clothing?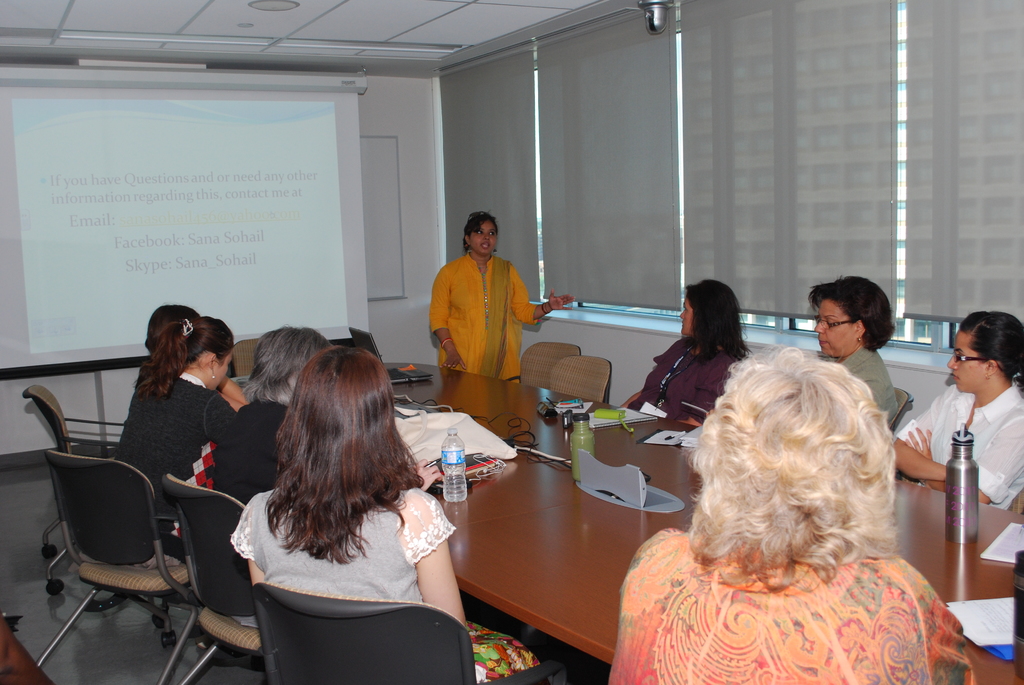
bbox=(233, 485, 543, 684)
